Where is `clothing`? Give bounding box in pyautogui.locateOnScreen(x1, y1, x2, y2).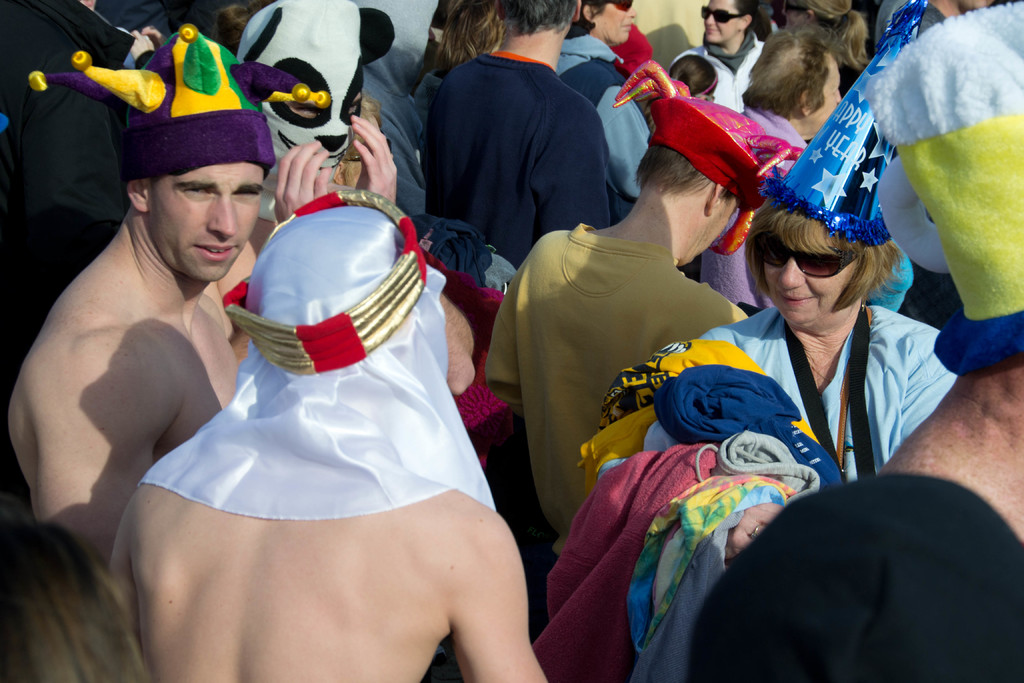
pyautogui.locateOnScreen(0, 0, 138, 415).
